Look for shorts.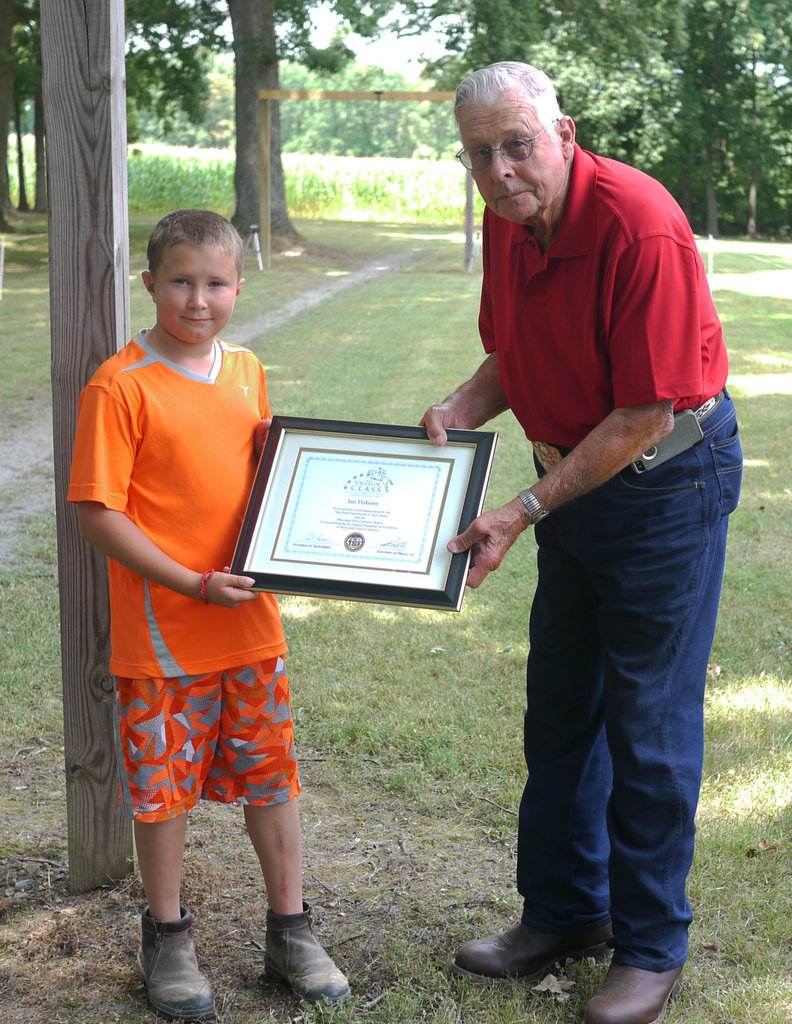
Found: 120,651,309,828.
